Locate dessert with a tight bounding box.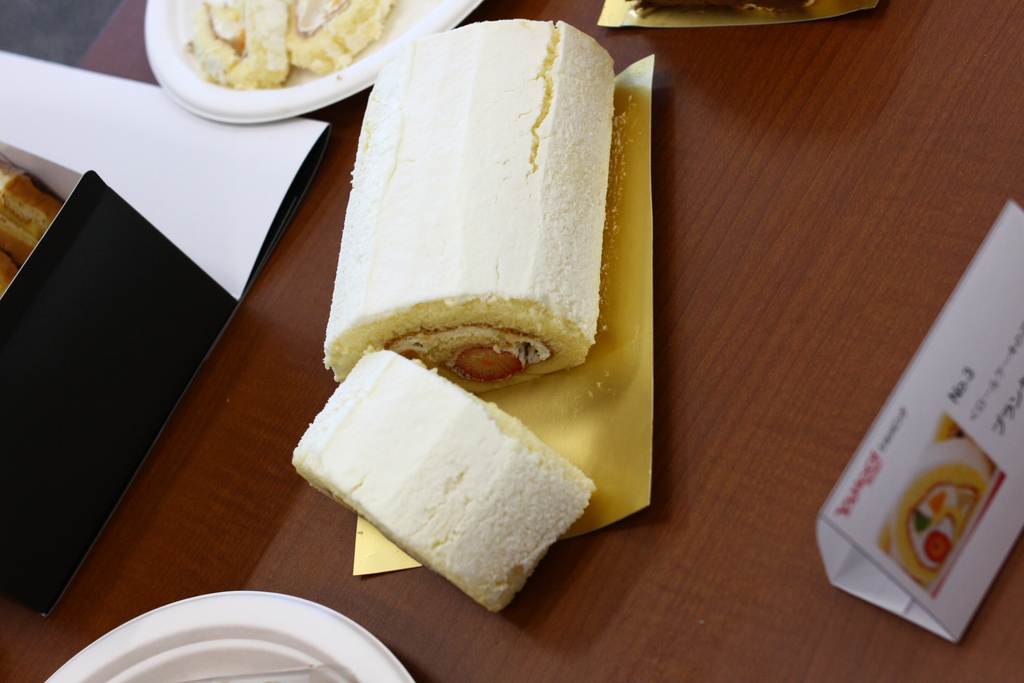
(289,352,594,613).
